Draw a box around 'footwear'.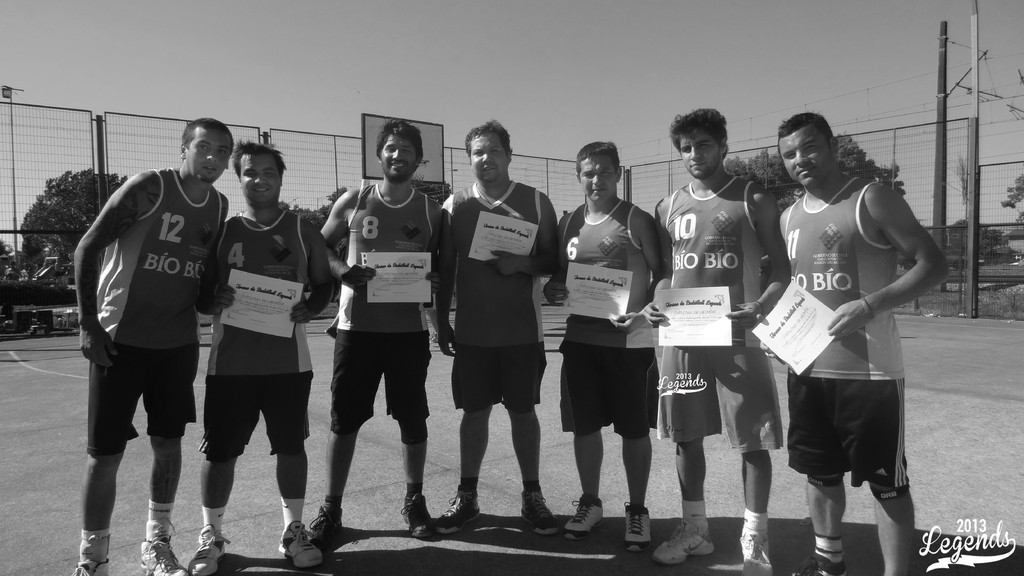
detection(522, 490, 558, 534).
